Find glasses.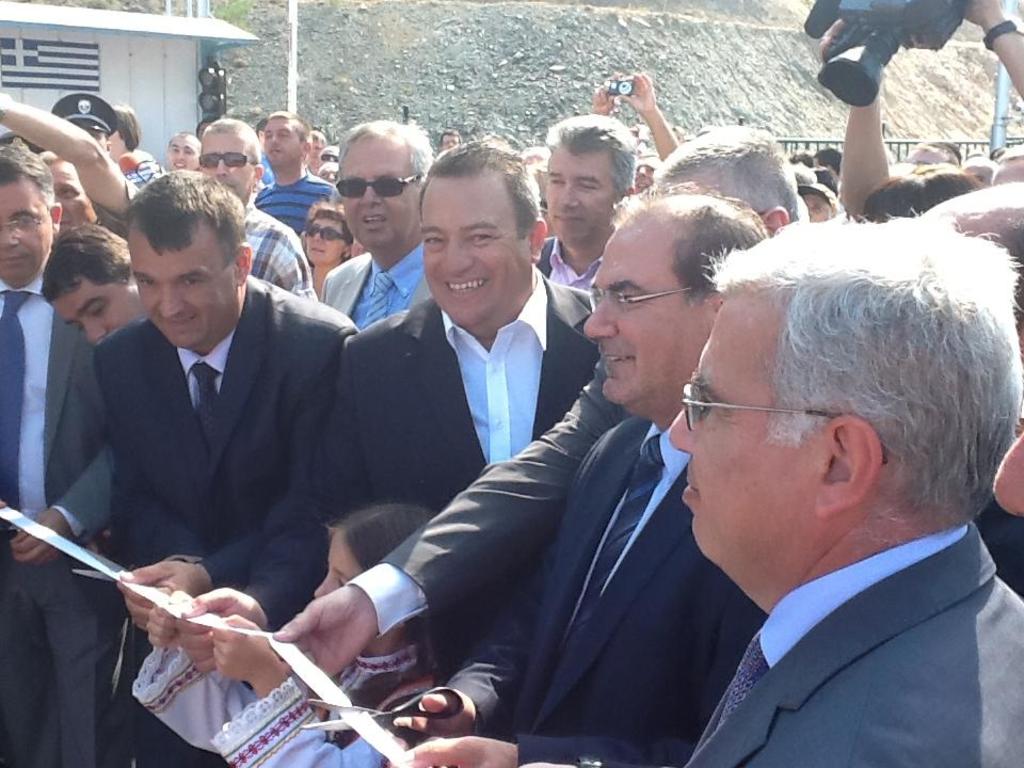
left=333, top=171, right=421, bottom=206.
